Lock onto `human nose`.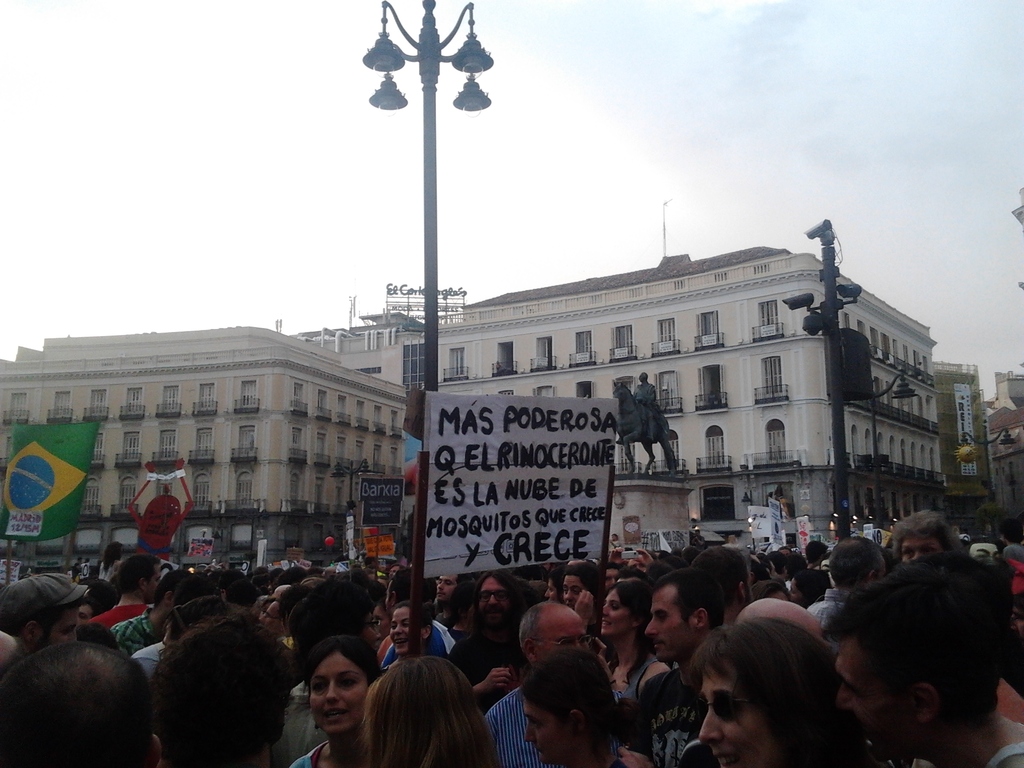
Locked: <bbox>640, 613, 661, 634</bbox>.
